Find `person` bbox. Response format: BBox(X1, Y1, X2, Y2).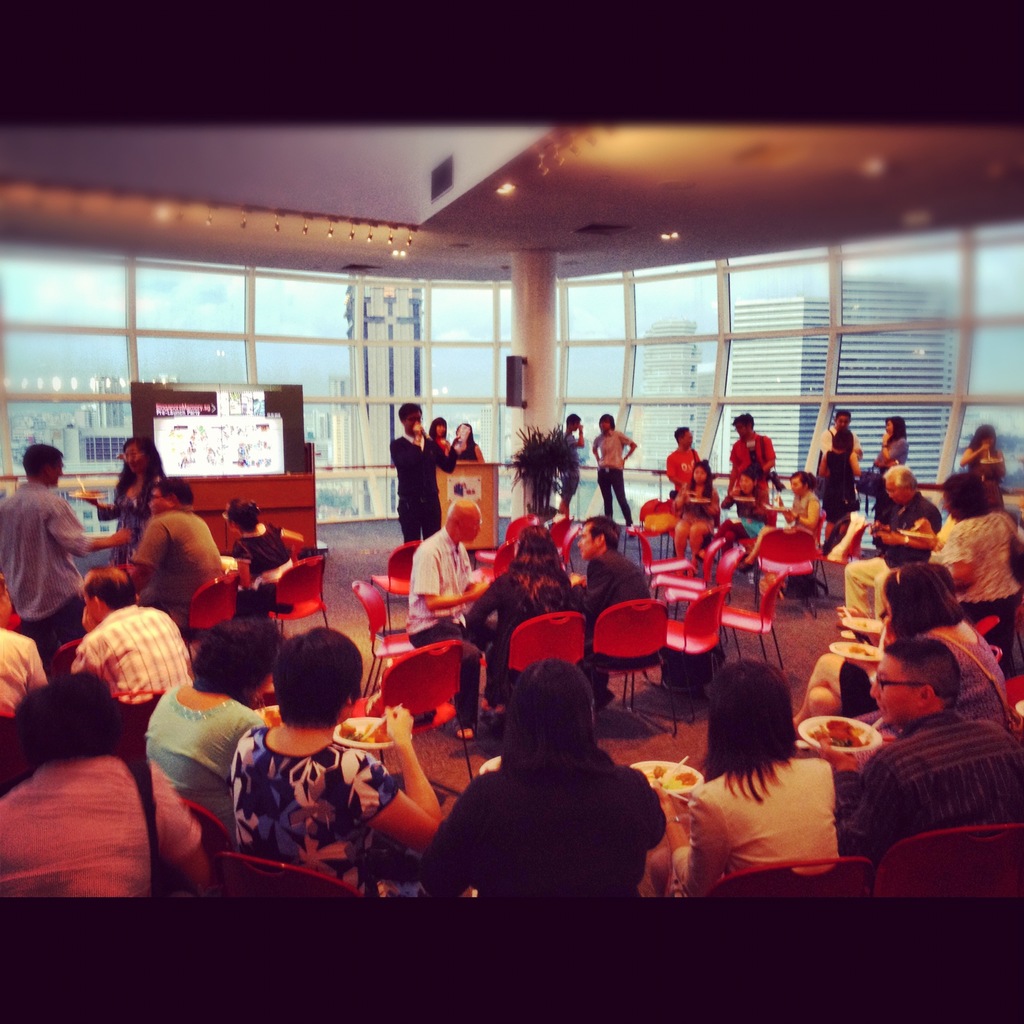
BBox(396, 404, 461, 543).
